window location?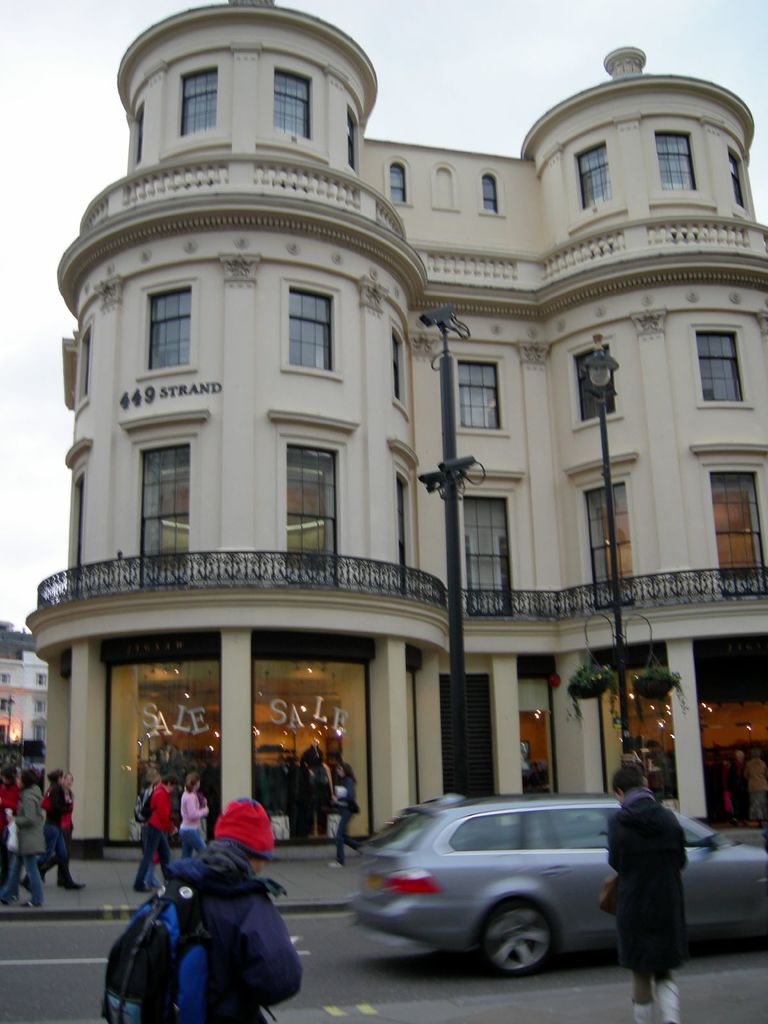
bbox(560, 449, 636, 605)
